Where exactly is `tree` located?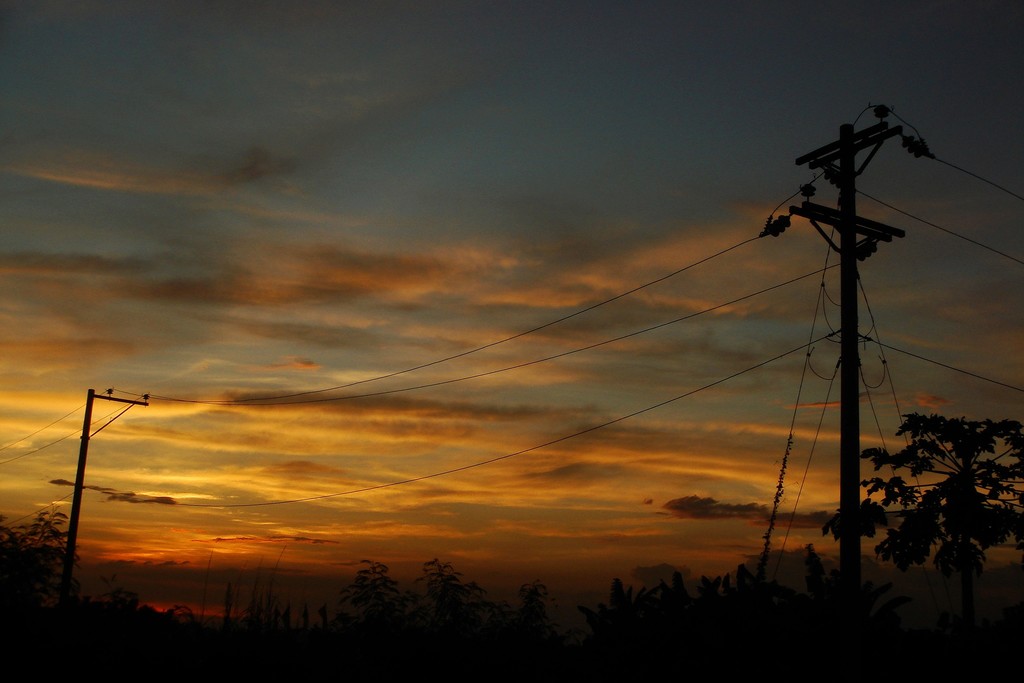
Its bounding box is {"left": 295, "top": 607, "right": 308, "bottom": 634}.
